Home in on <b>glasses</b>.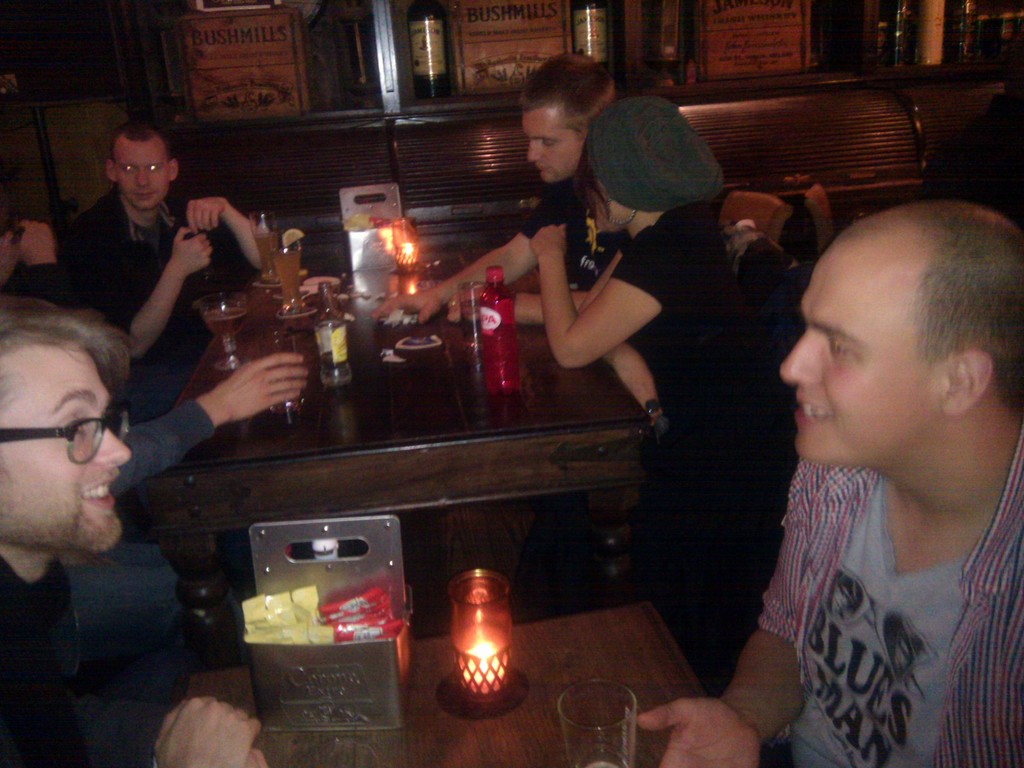
Homed in at [0, 410, 134, 475].
